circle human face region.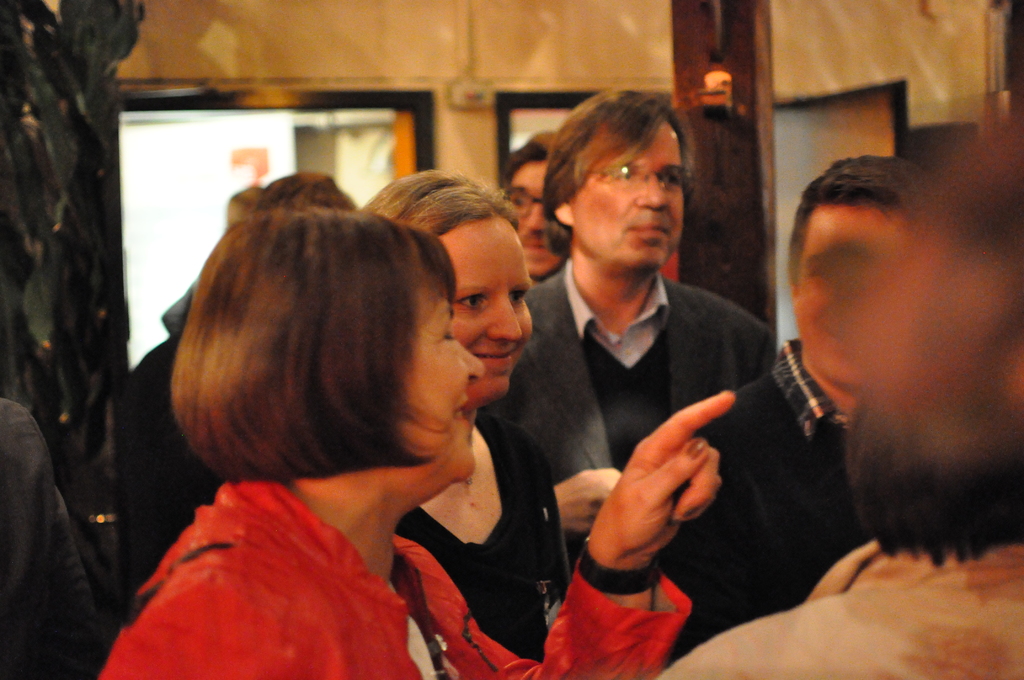
Region: (408,284,488,478).
